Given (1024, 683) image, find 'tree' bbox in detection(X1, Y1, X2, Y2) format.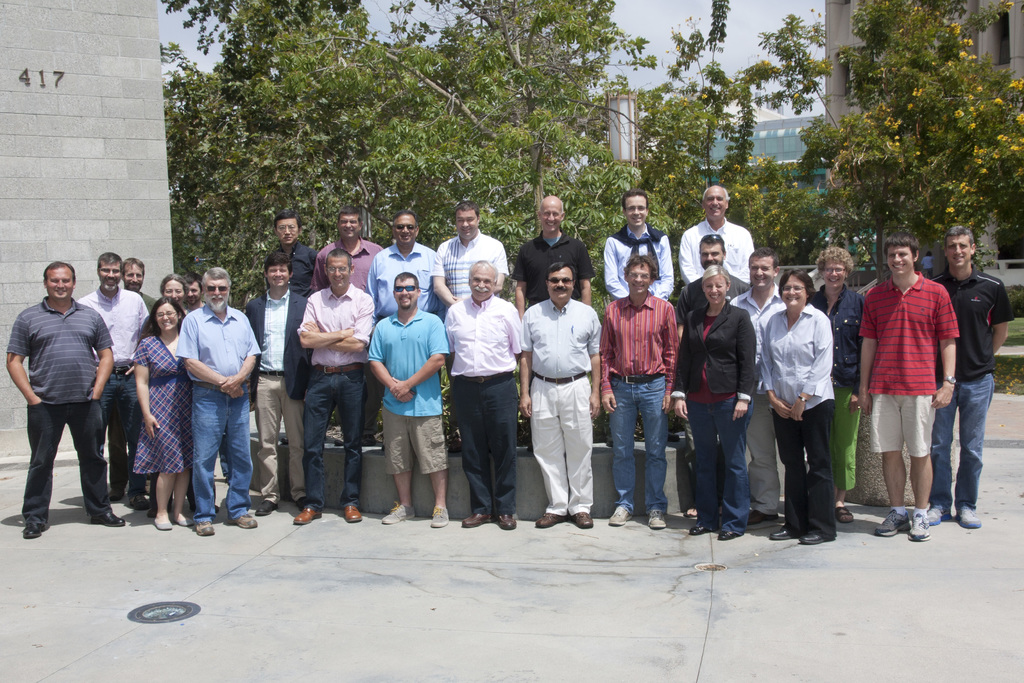
detection(801, 109, 845, 177).
